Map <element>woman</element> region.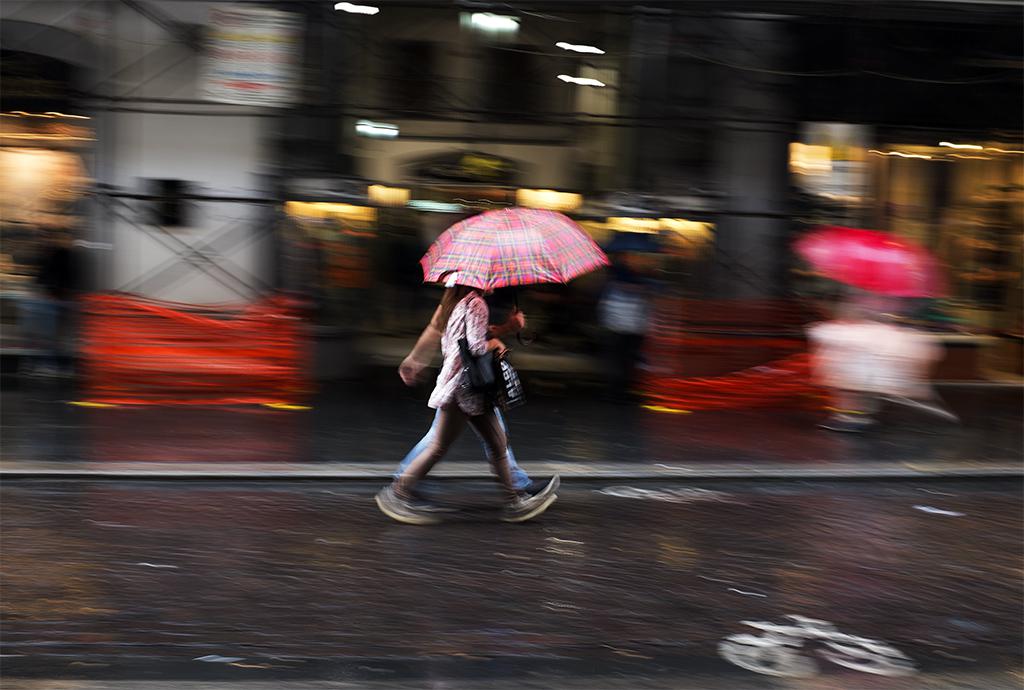
Mapped to l=377, t=275, r=558, b=524.
